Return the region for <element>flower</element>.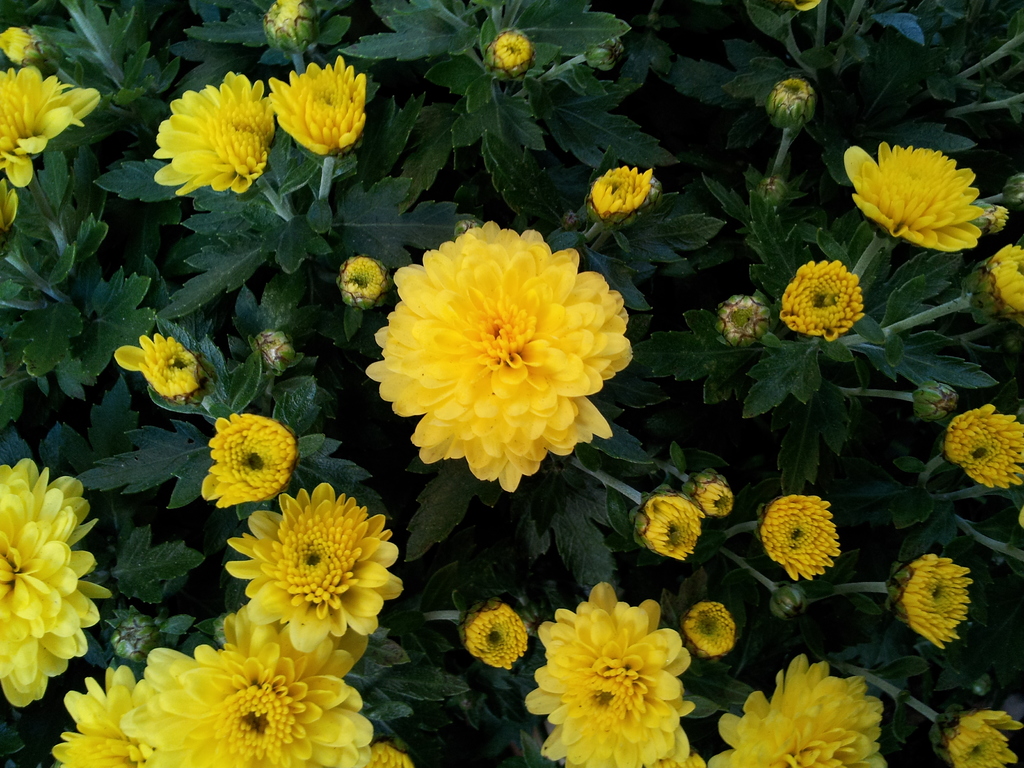
0 458 107 712.
